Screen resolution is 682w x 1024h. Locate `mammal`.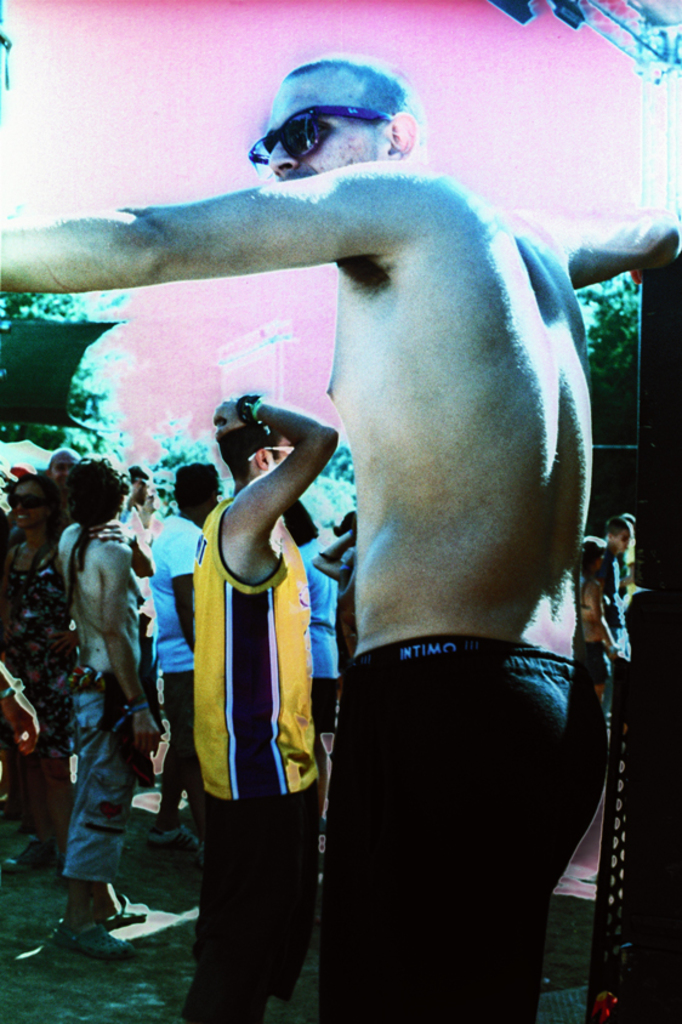
(39, 470, 167, 928).
